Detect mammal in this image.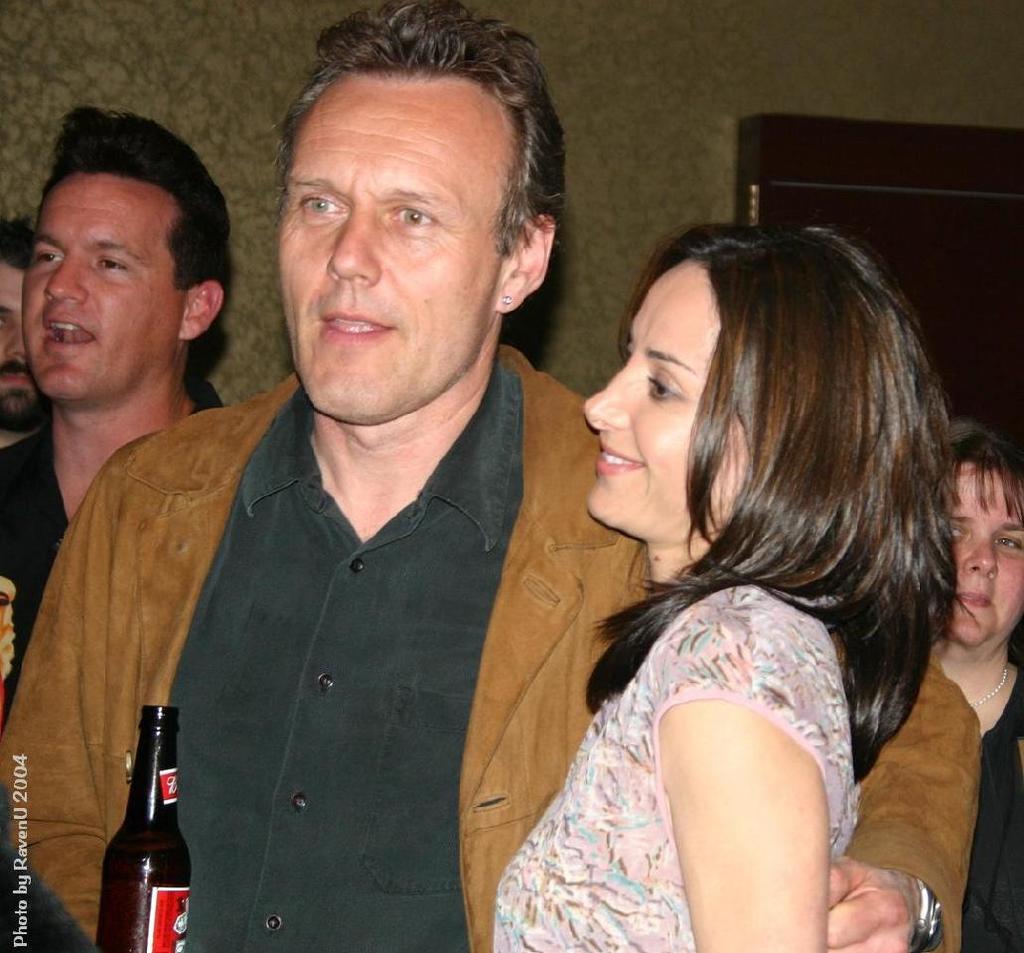
Detection: [2, 105, 230, 724].
